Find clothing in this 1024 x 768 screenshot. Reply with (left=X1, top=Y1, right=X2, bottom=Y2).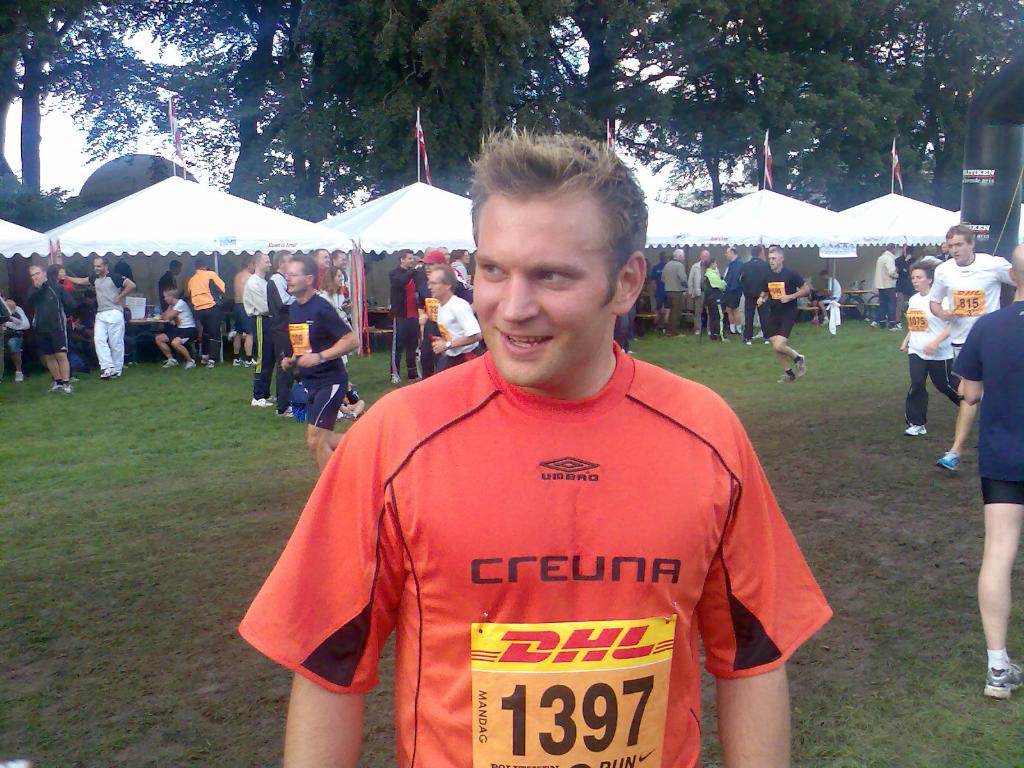
(left=436, top=296, right=483, bottom=368).
